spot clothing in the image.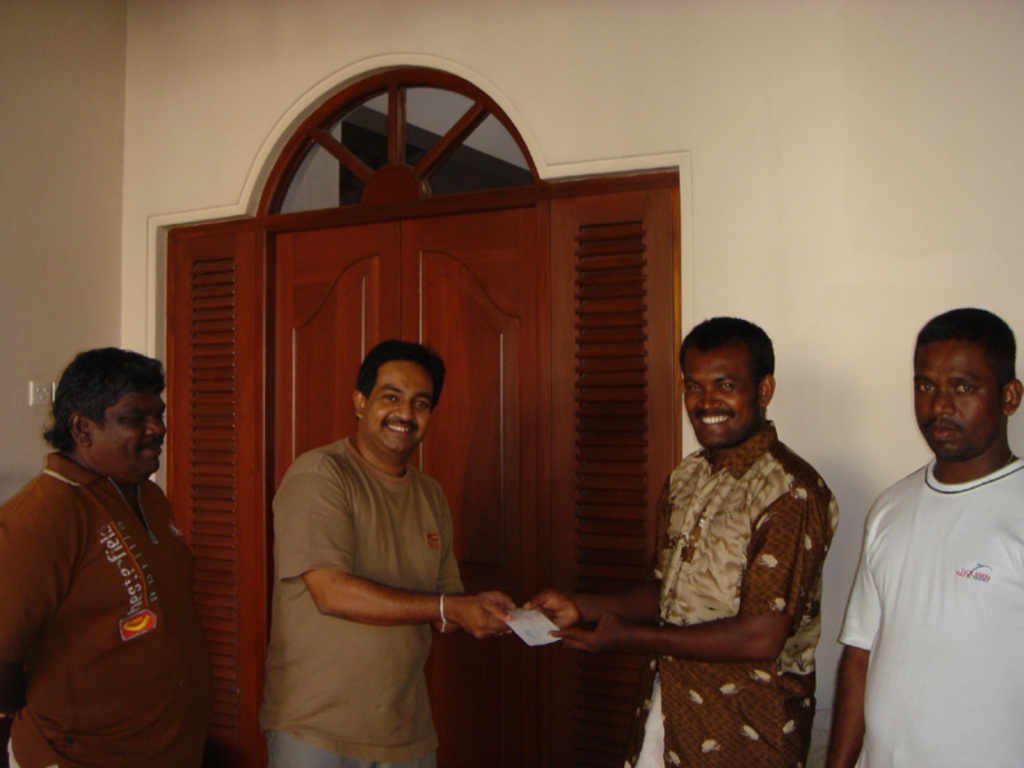
clothing found at [837, 407, 1019, 751].
